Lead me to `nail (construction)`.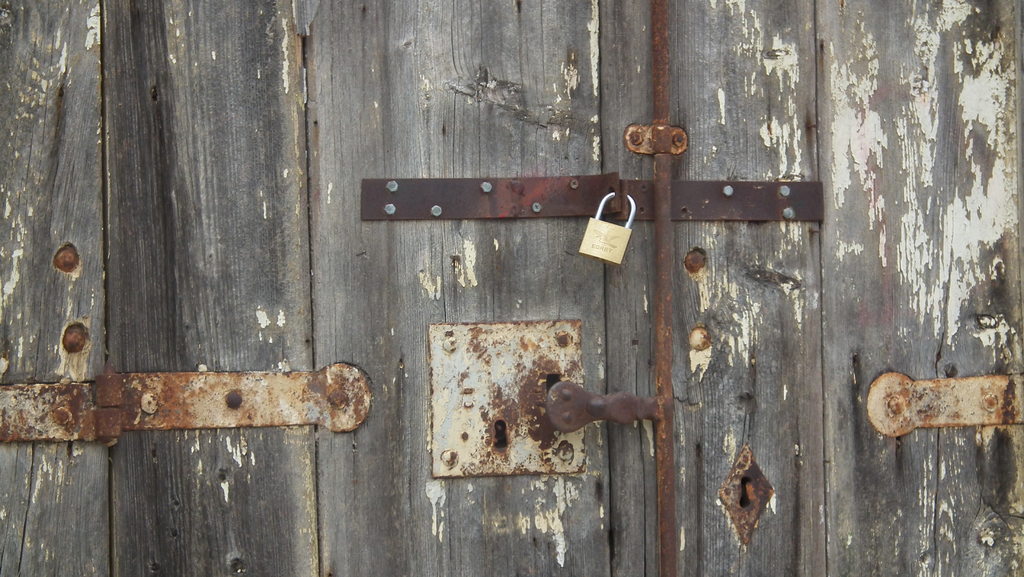
Lead to box(61, 322, 87, 355).
